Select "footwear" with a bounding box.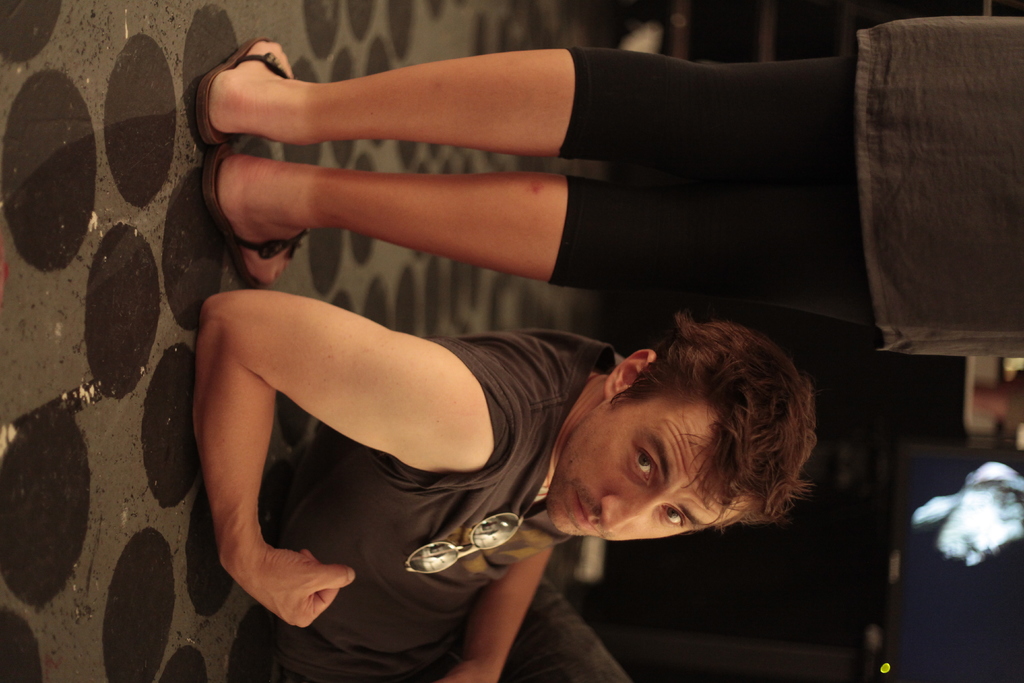
[left=195, top=26, right=314, bottom=157].
